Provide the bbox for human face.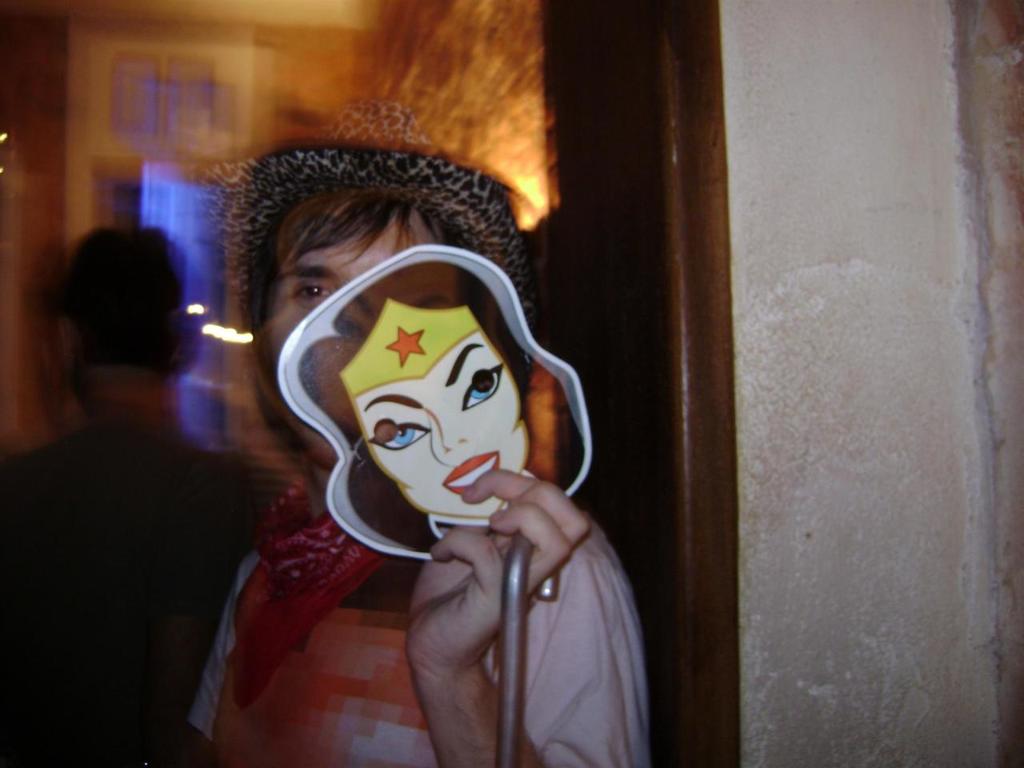
crop(269, 210, 445, 468).
